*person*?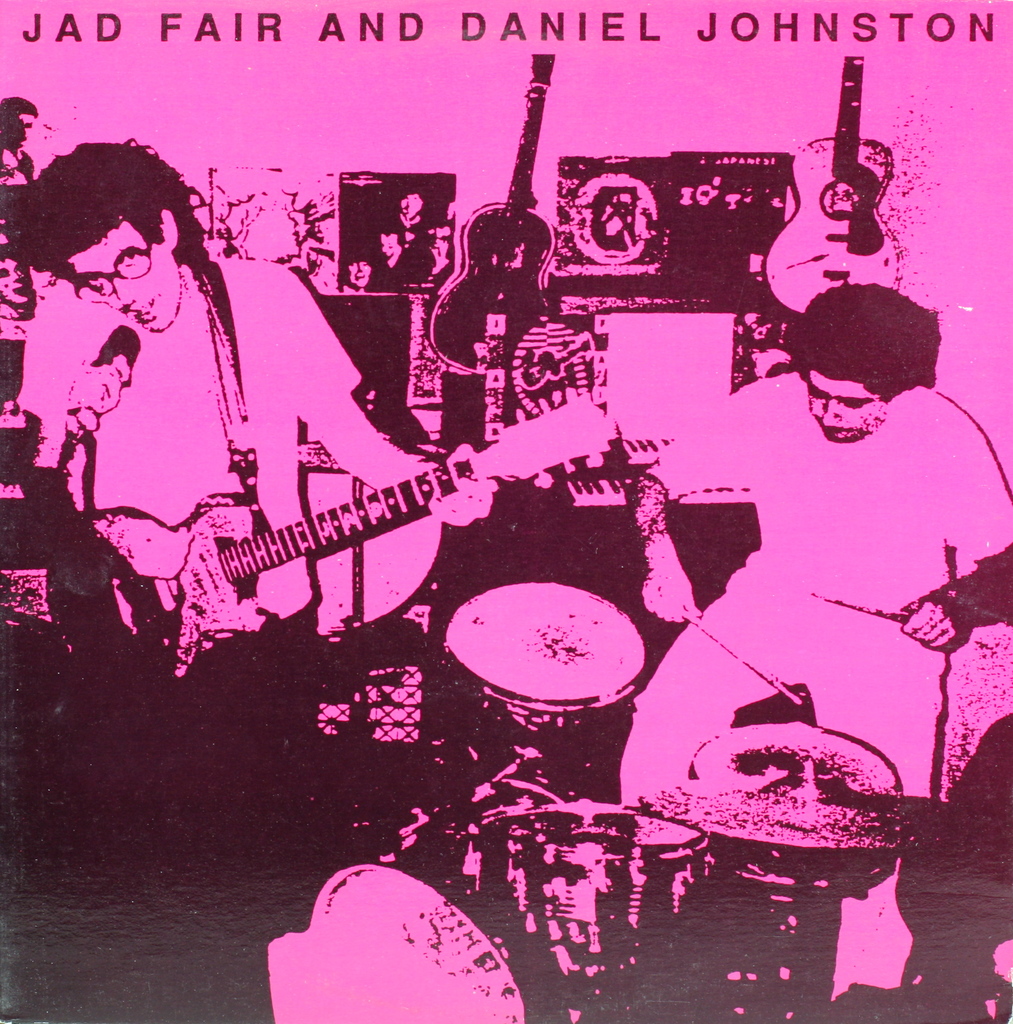
x1=63, y1=185, x2=501, y2=720
